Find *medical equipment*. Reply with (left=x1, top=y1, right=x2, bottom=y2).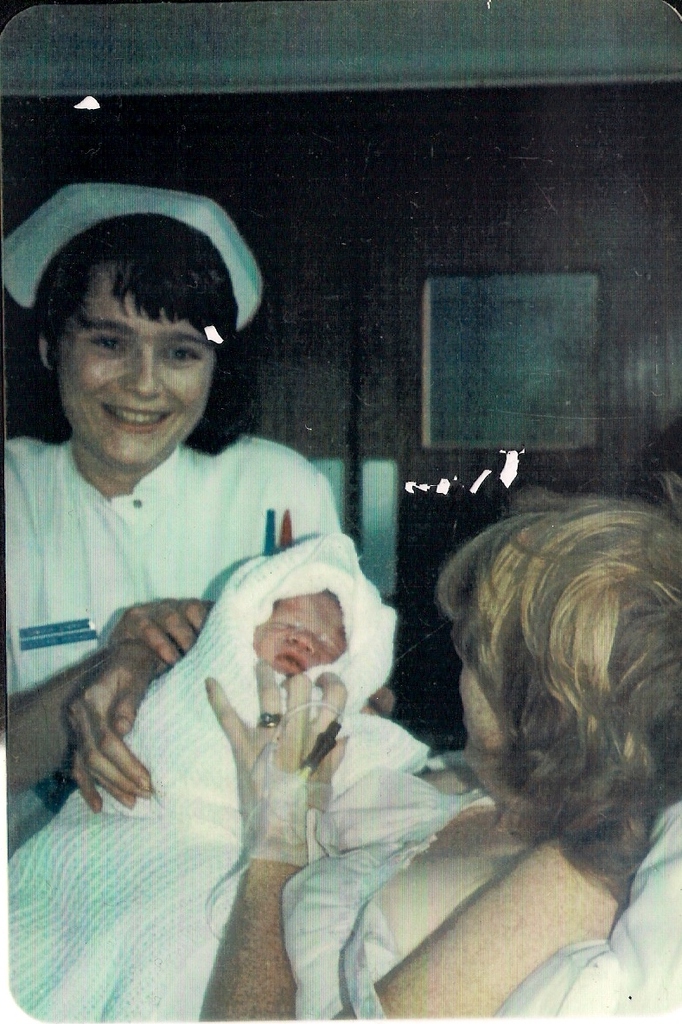
(left=207, top=695, right=345, bottom=939).
